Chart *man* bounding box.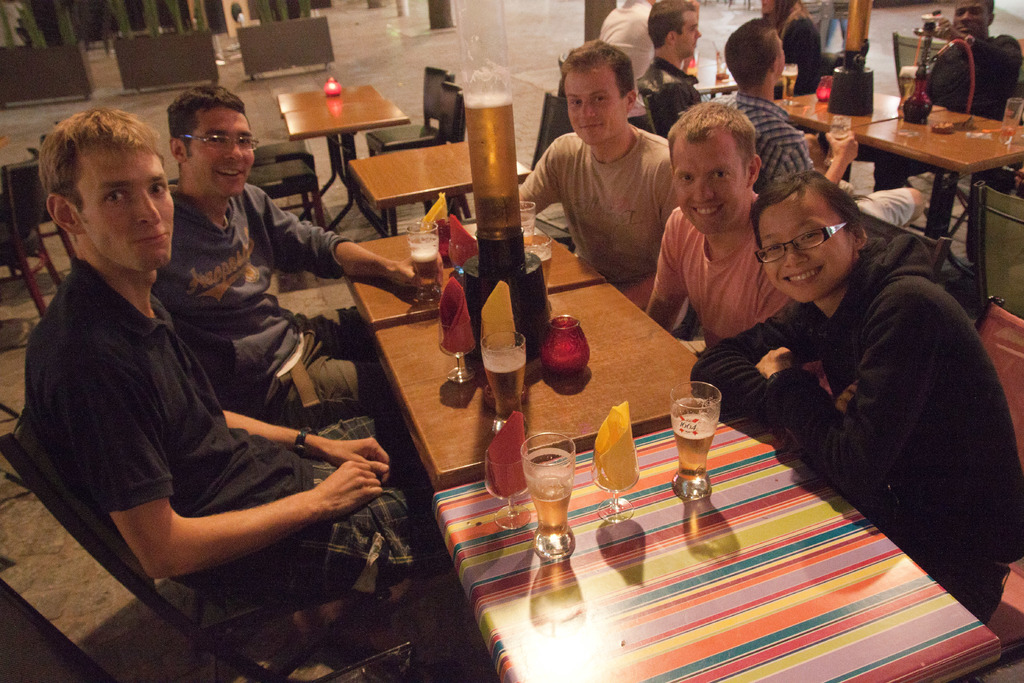
Charted: l=865, t=0, r=1023, b=195.
